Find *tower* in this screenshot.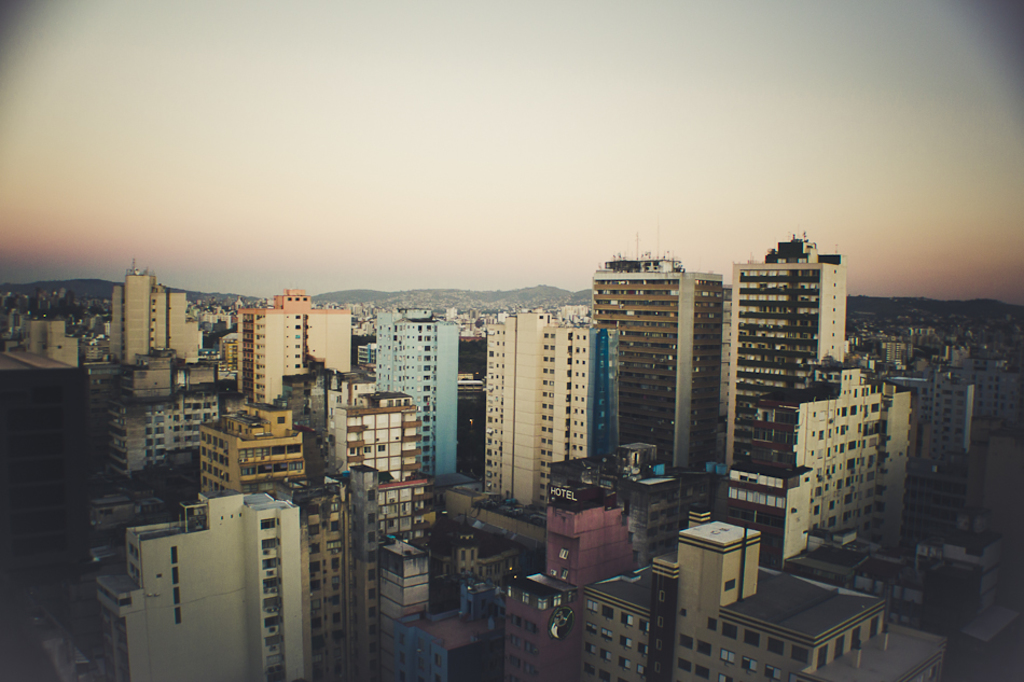
The bounding box for *tower* is left=587, top=255, right=717, bottom=481.
